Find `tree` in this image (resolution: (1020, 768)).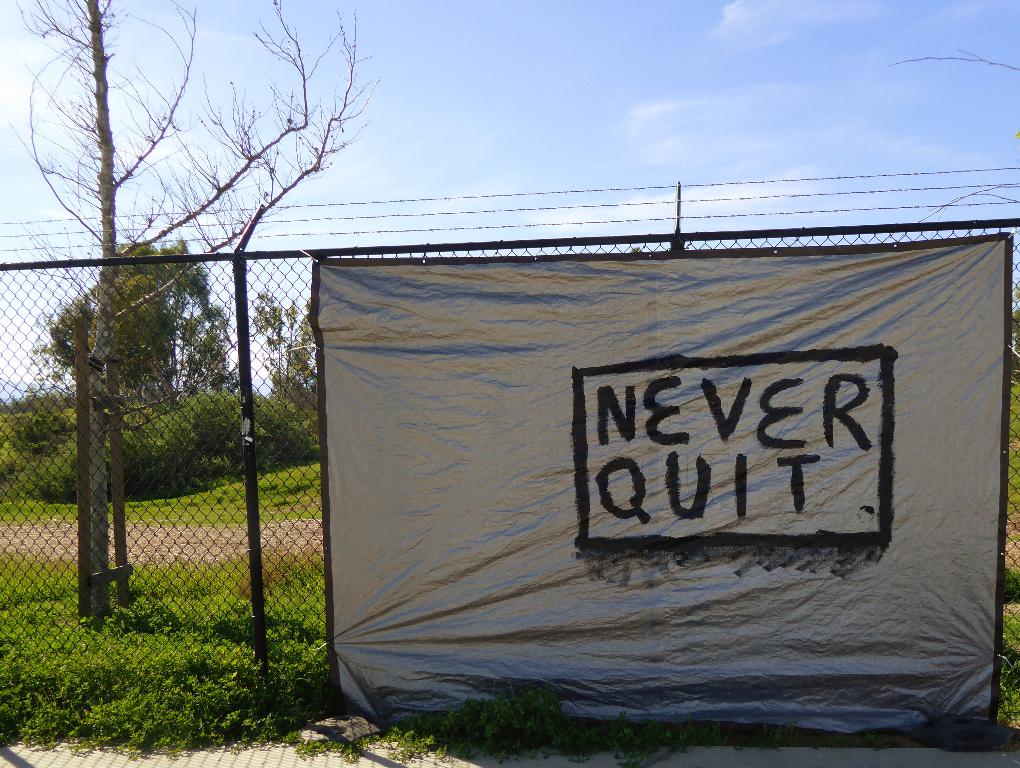
pyautogui.locateOnScreen(241, 291, 322, 409).
